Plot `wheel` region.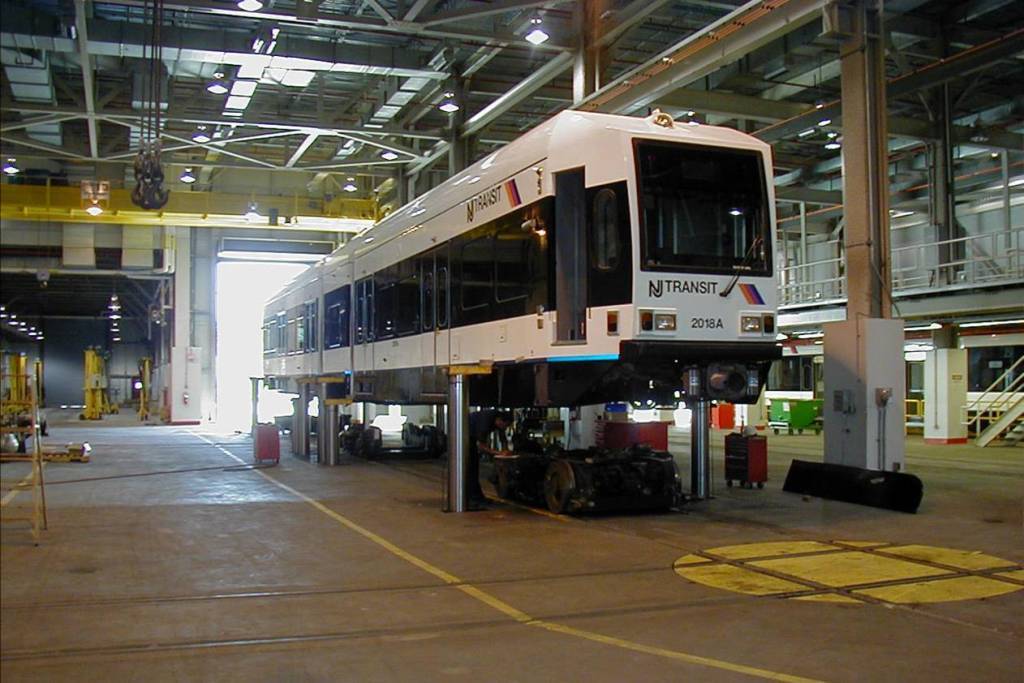
Plotted at 652/462/683/498.
